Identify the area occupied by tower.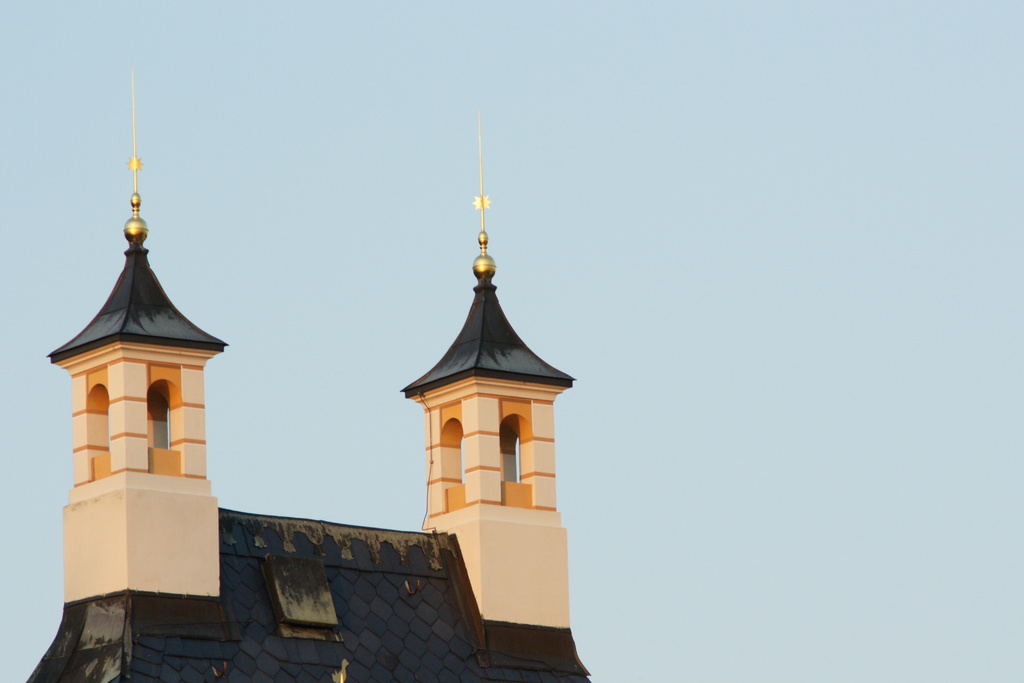
Area: Rect(113, 57, 597, 665).
